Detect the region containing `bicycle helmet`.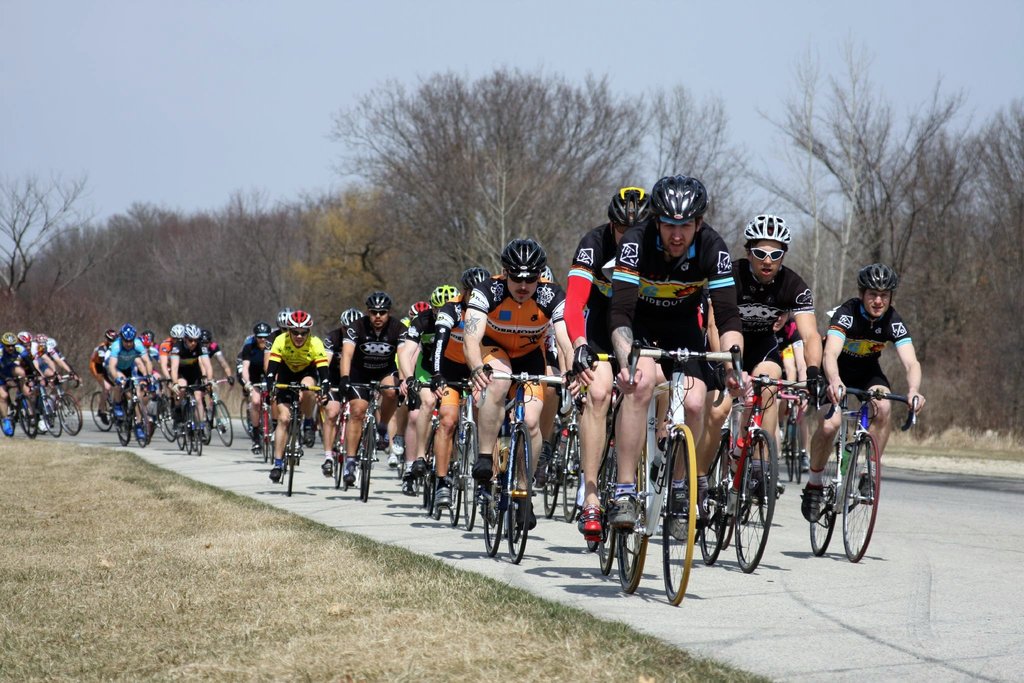
<bbox>424, 286, 454, 314</bbox>.
